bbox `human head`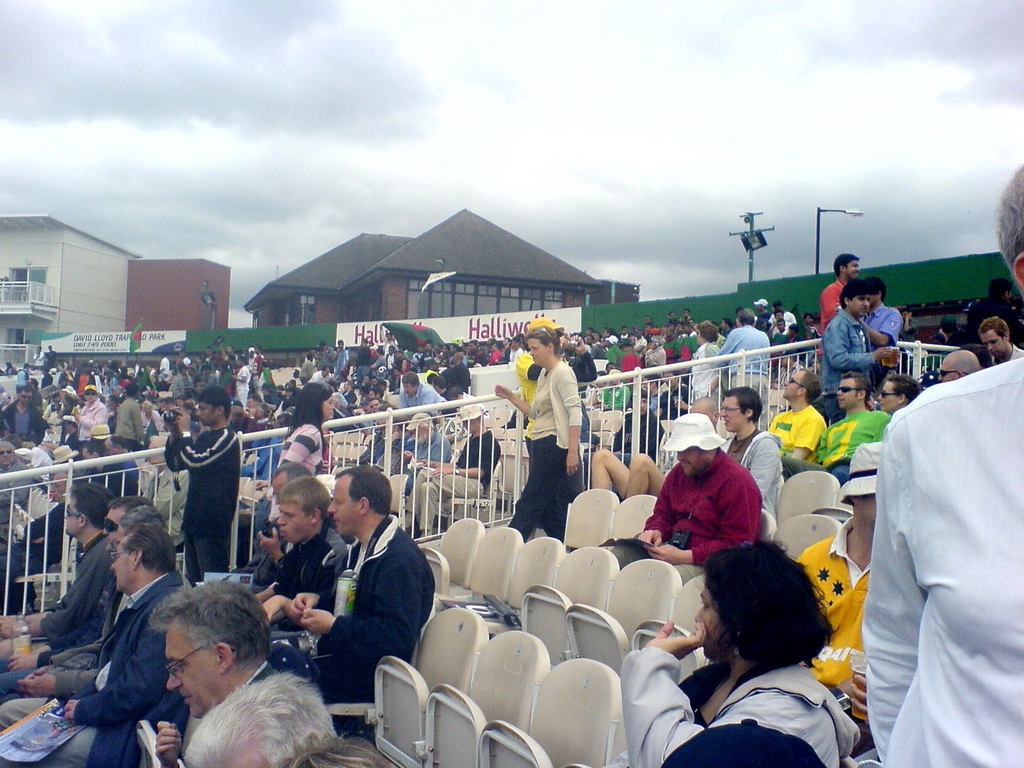
[941, 312, 961, 338]
